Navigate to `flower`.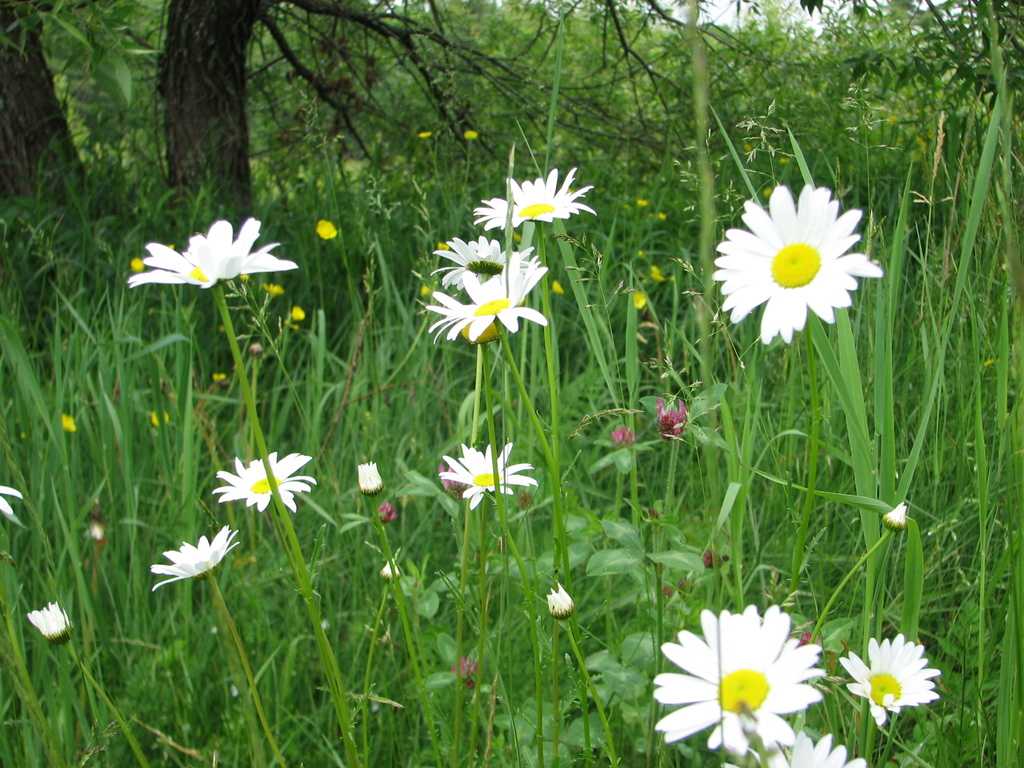
Navigation target: (left=433, top=443, right=543, bottom=516).
